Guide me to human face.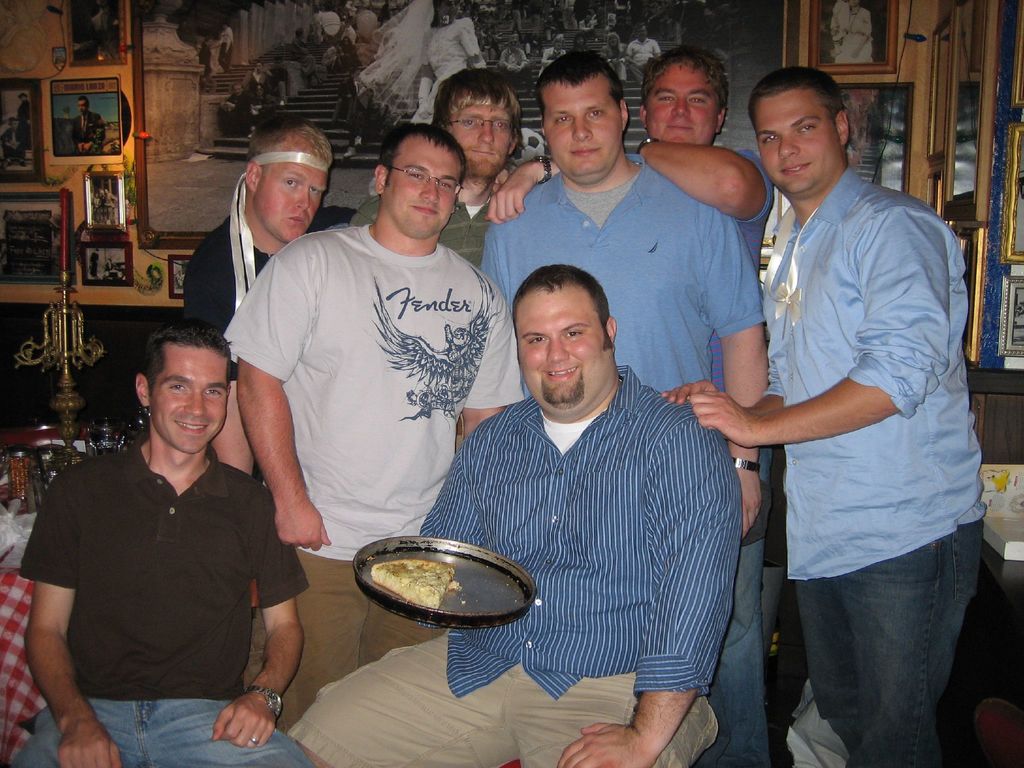
Guidance: 259, 143, 328, 241.
